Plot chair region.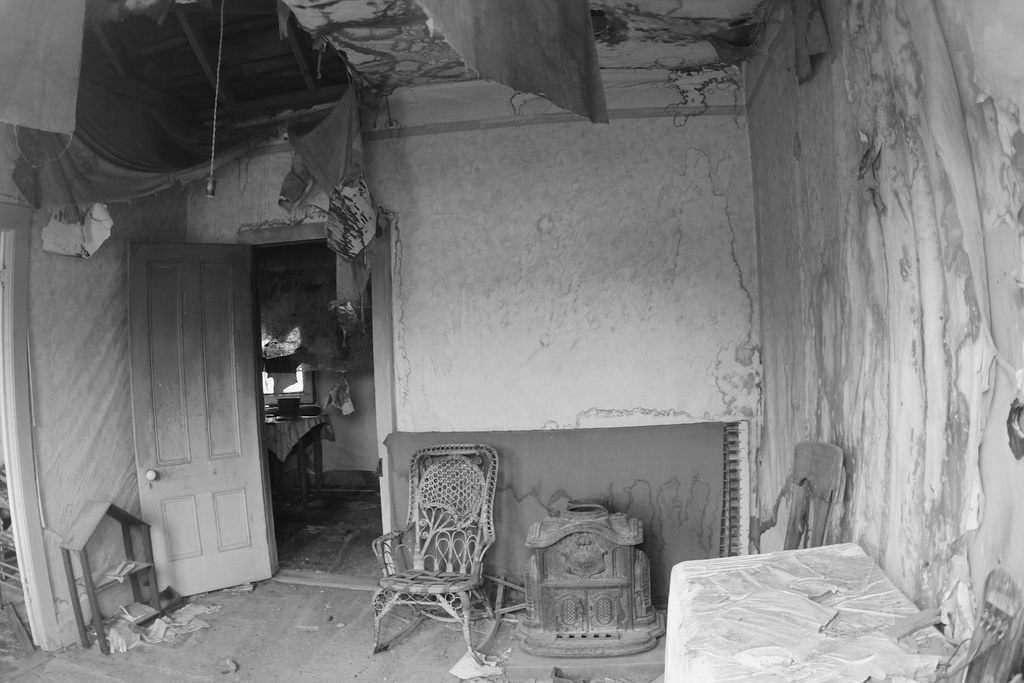
Plotted at [371, 438, 518, 674].
